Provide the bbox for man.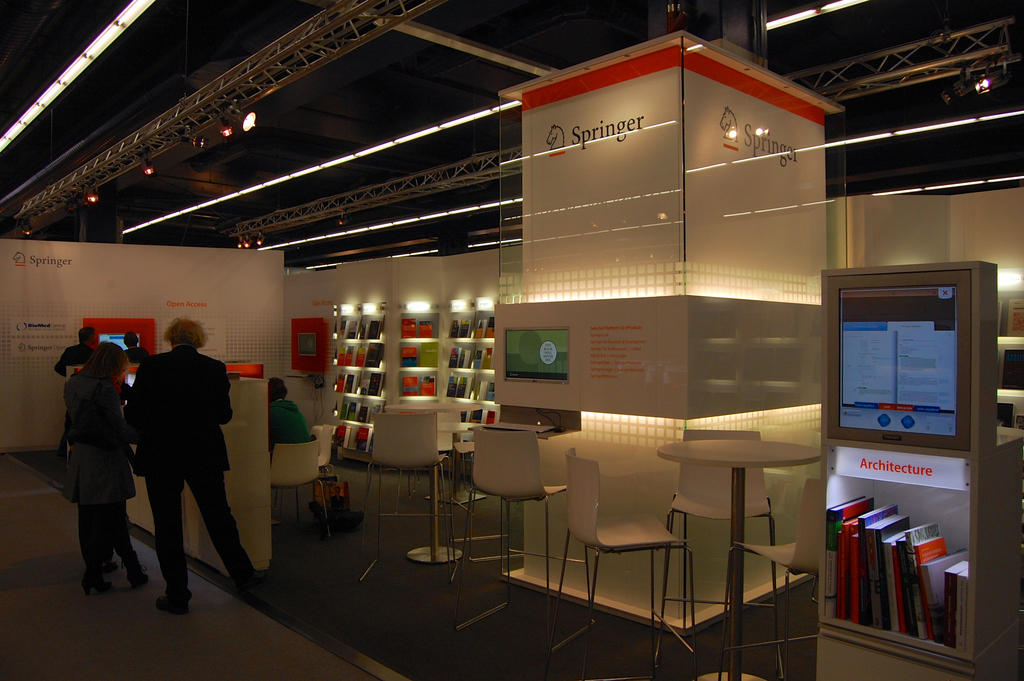
(125,330,147,364).
